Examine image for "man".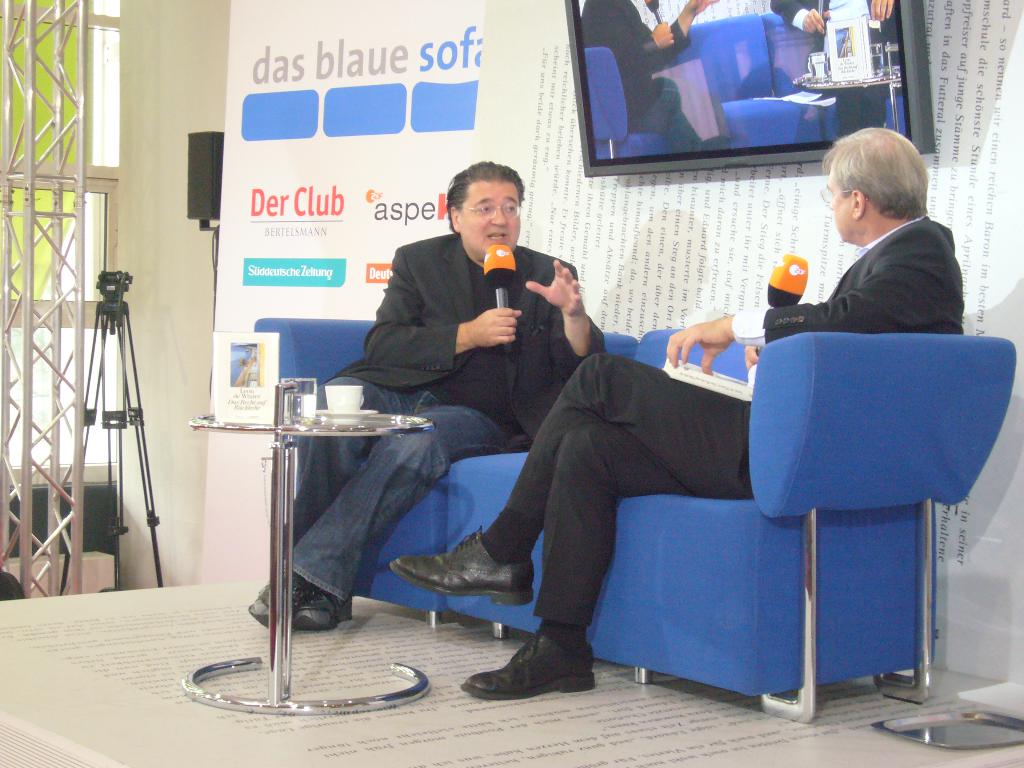
Examination result: box=[768, 0, 899, 141].
